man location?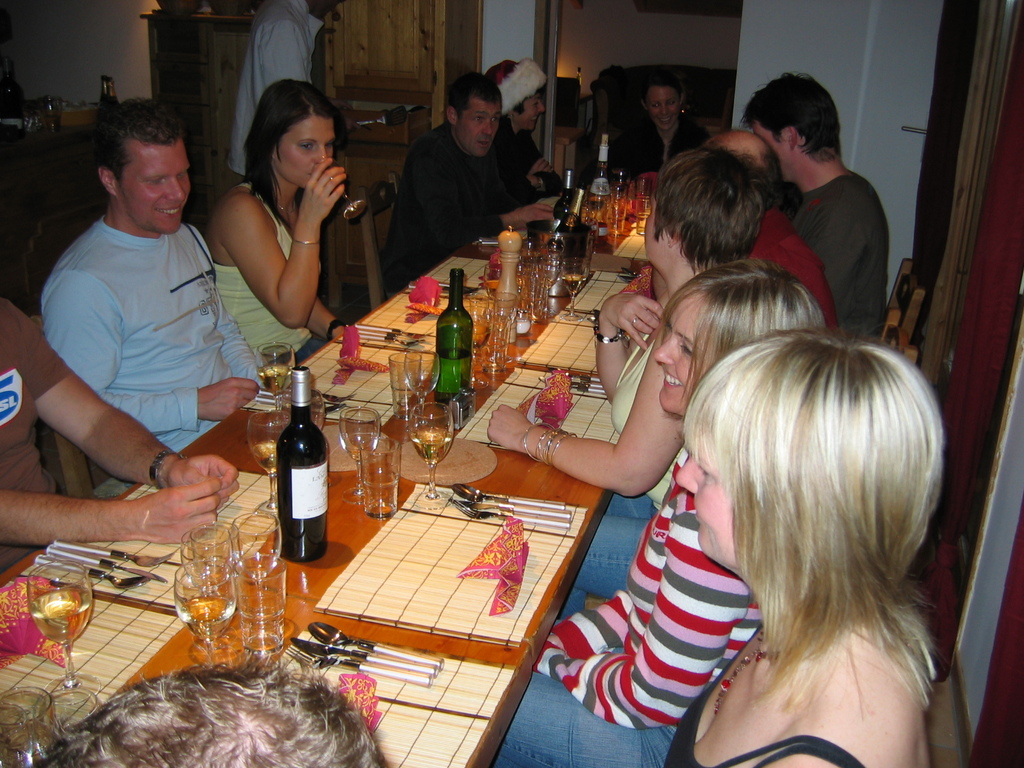
232,0,334,173
